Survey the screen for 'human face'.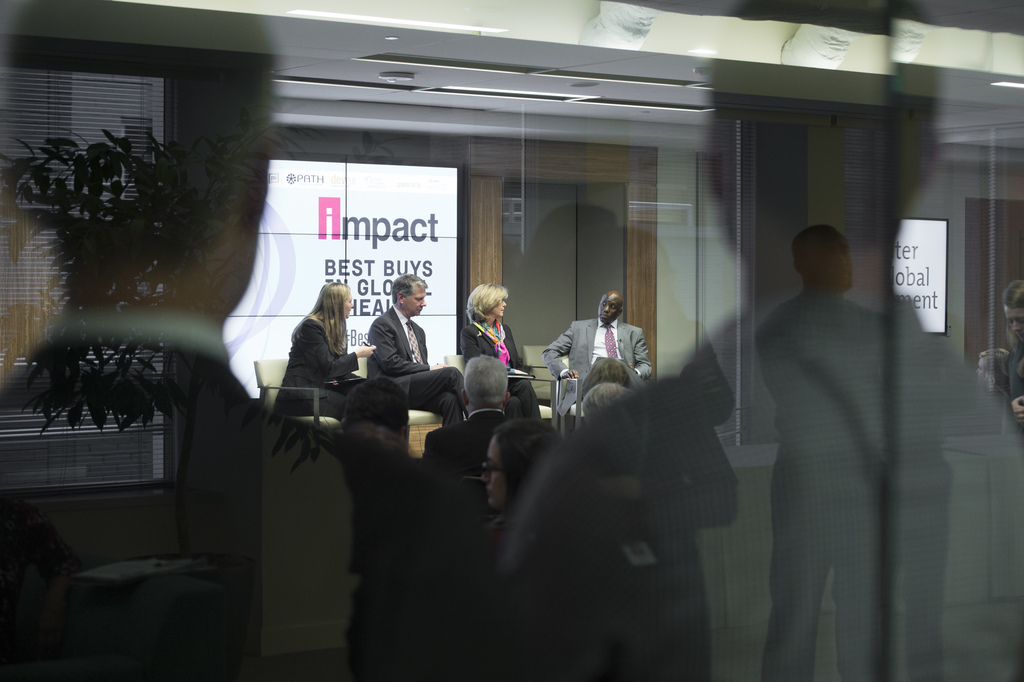
Survey found: bbox=(604, 299, 618, 325).
